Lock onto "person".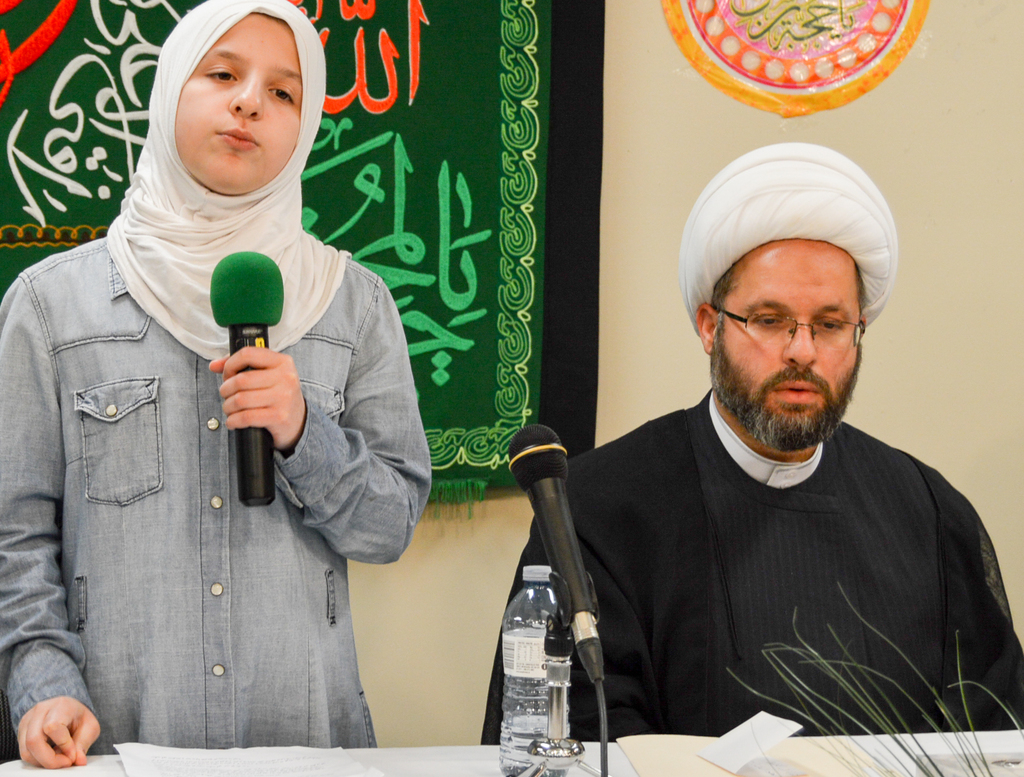
Locked: x1=0, y1=4, x2=440, y2=775.
